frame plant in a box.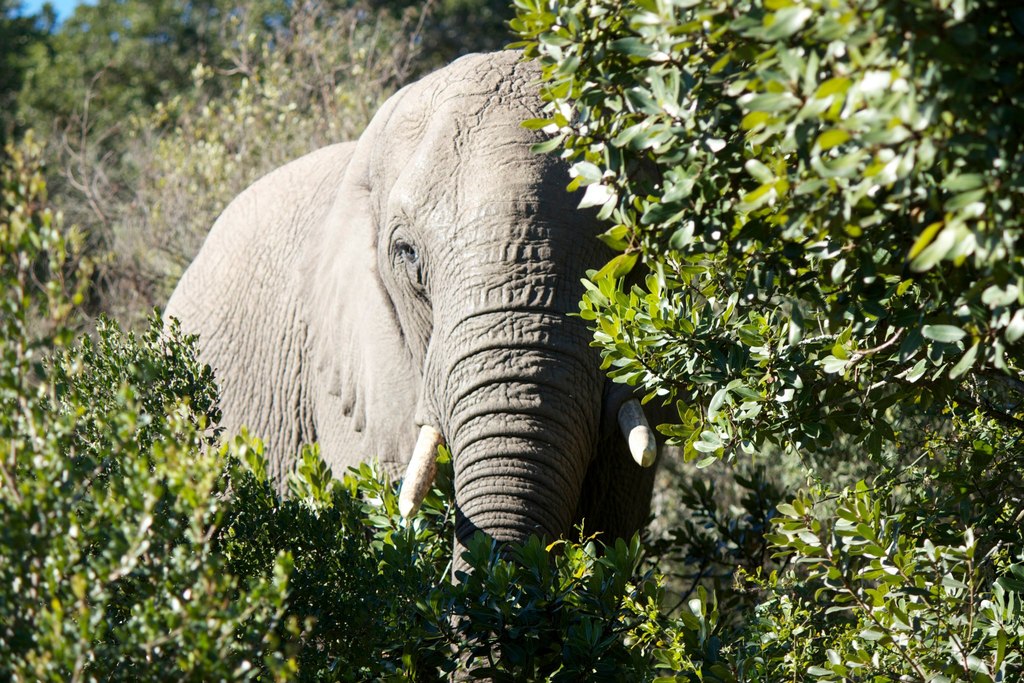
box=[0, 106, 155, 307].
